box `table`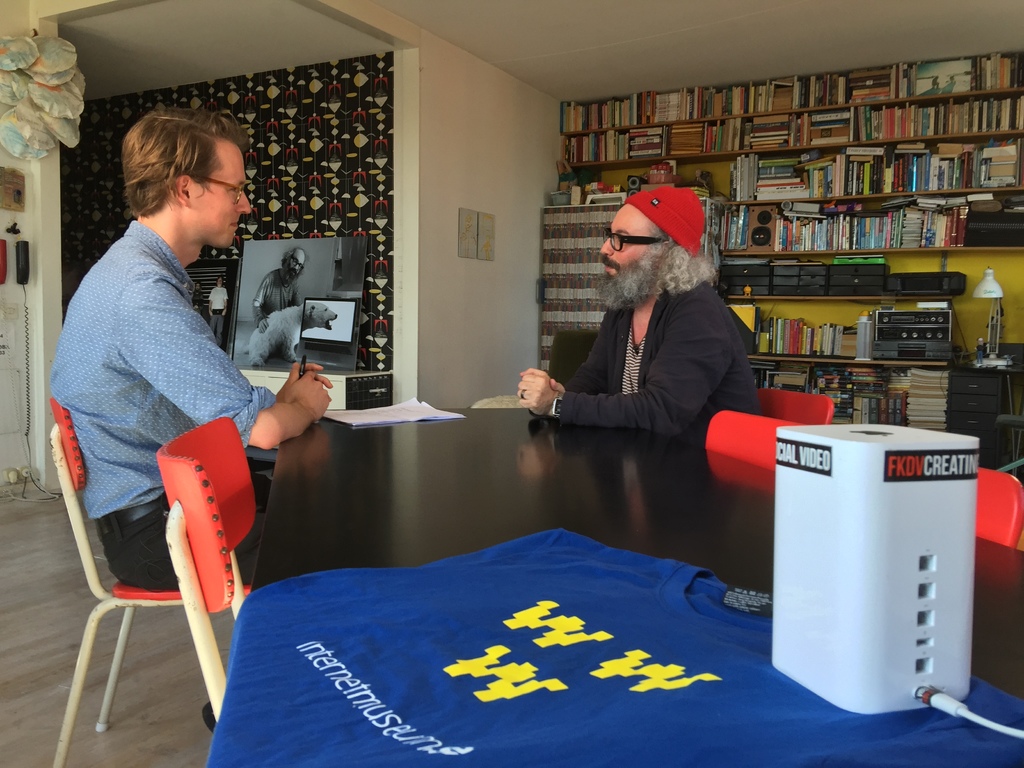
<box>239,369,392,410</box>
